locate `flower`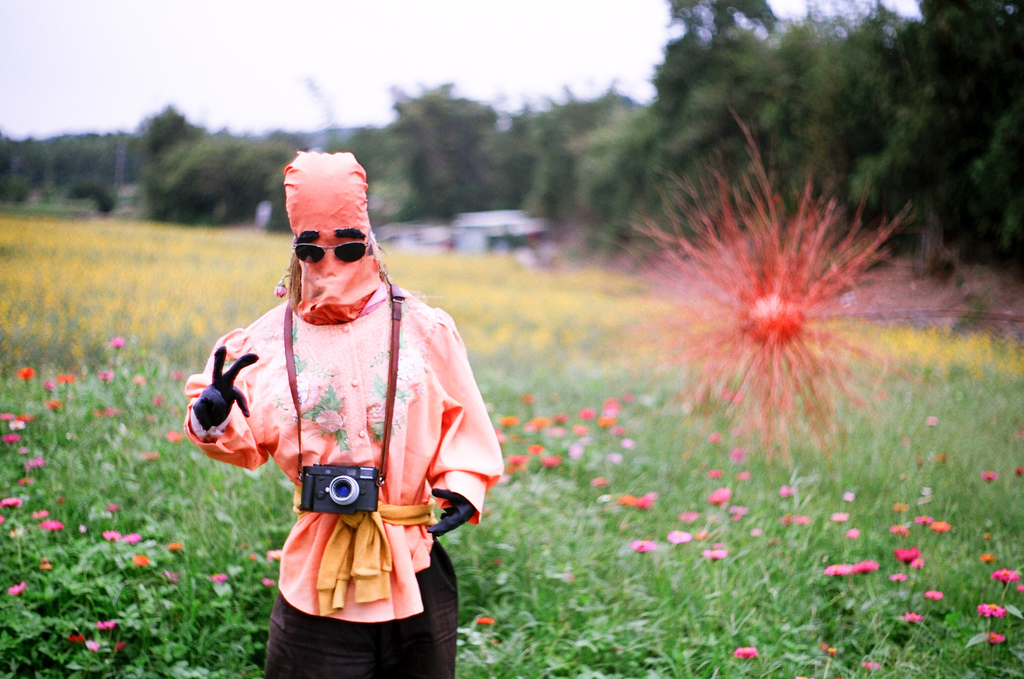
region(979, 602, 1009, 616)
